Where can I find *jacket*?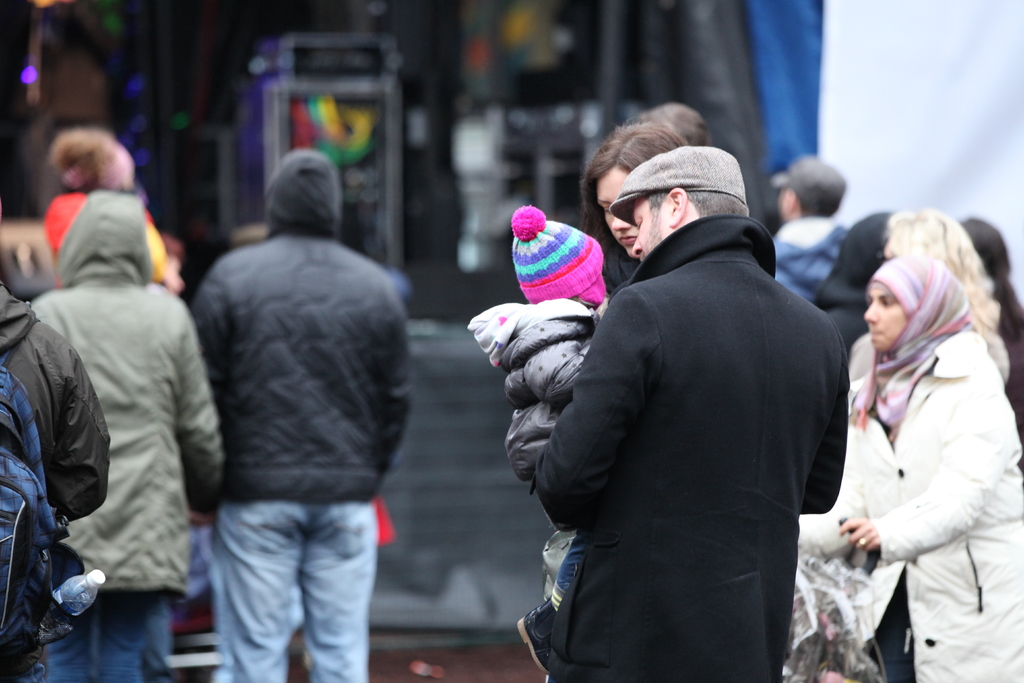
You can find it at crop(798, 330, 1023, 682).
